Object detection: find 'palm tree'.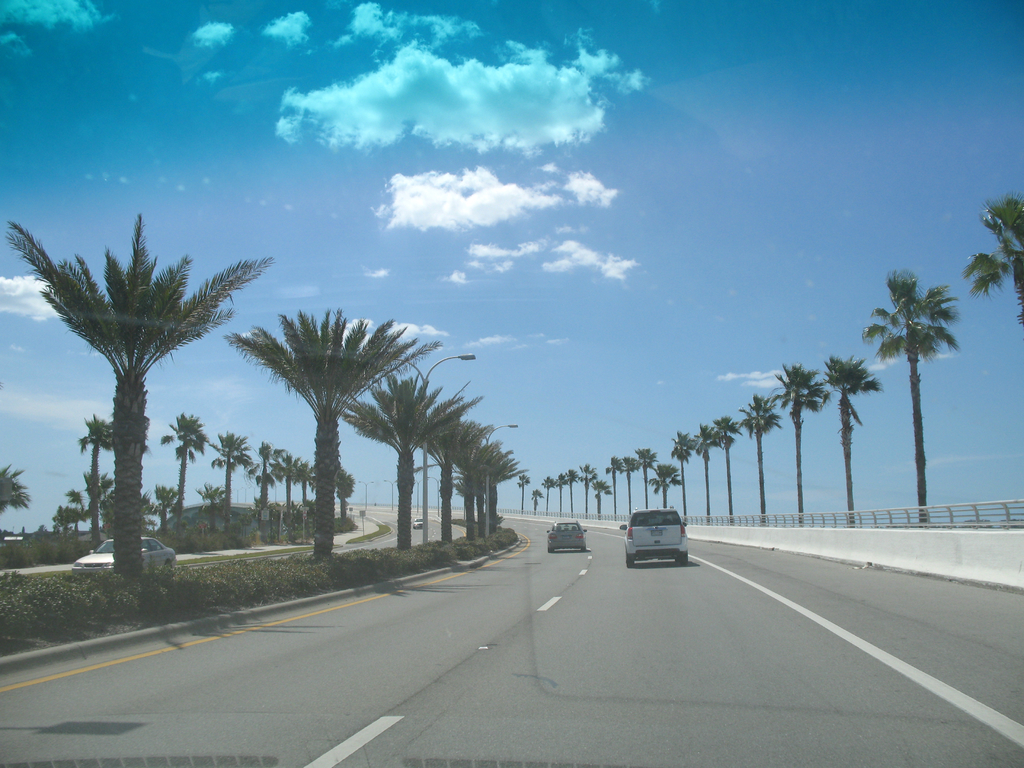
<bbox>218, 417, 275, 506</bbox>.
